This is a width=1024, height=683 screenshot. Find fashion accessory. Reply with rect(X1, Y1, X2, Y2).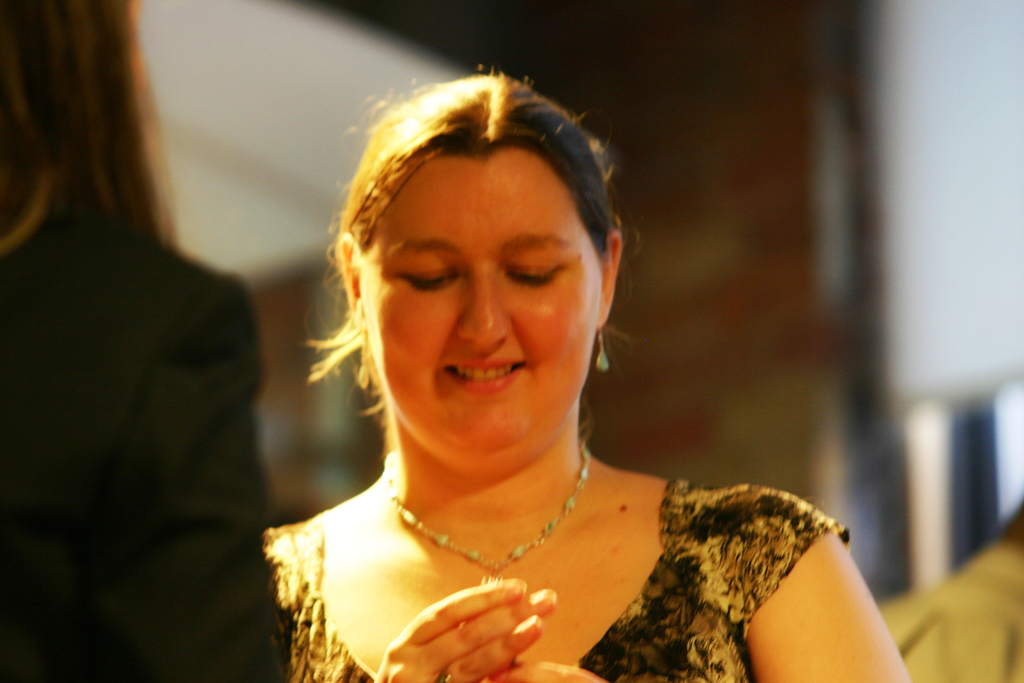
rect(595, 329, 614, 374).
